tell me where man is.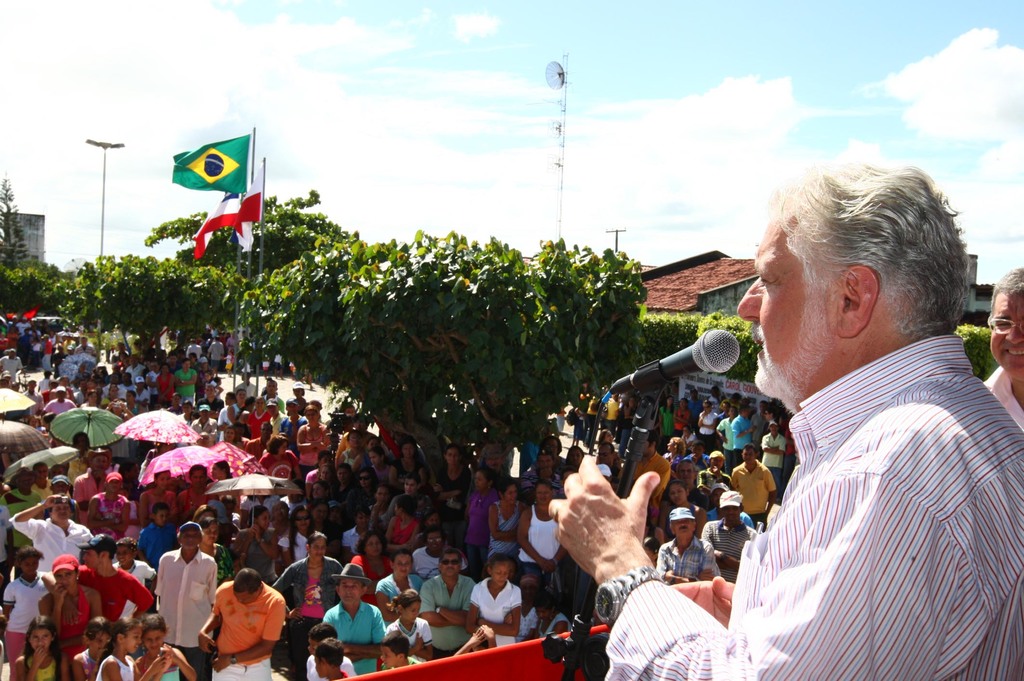
man is at bbox(0, 465, 44, 552).
